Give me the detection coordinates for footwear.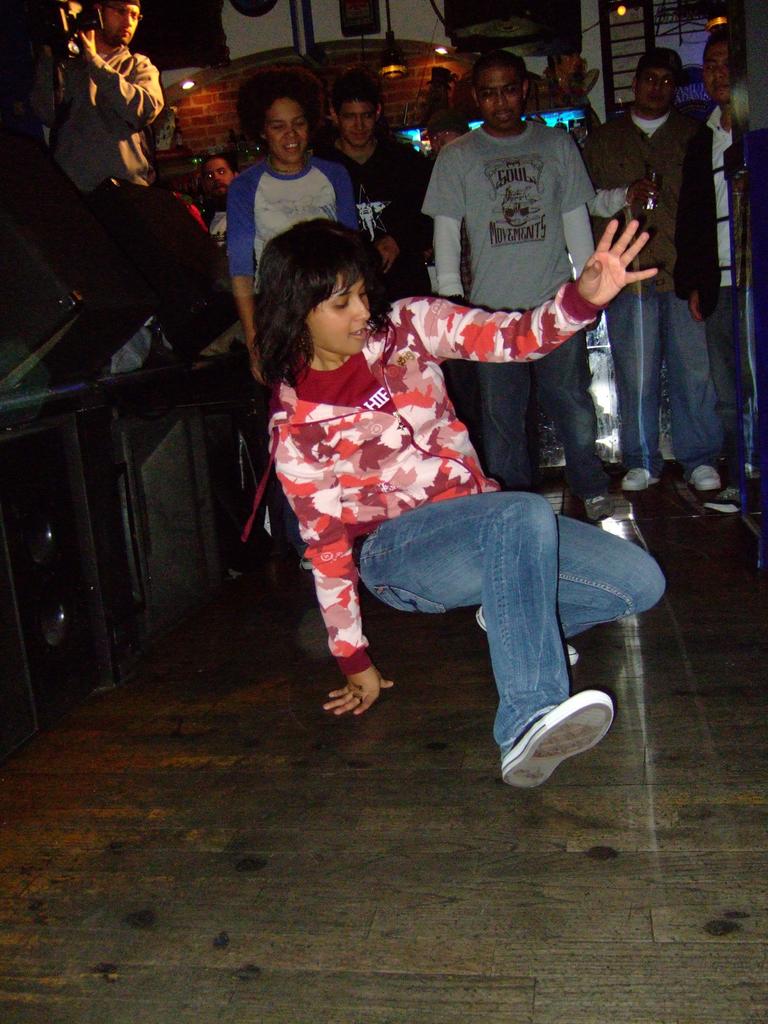
(x1=584, y1=491, x2=626, y2=527).
